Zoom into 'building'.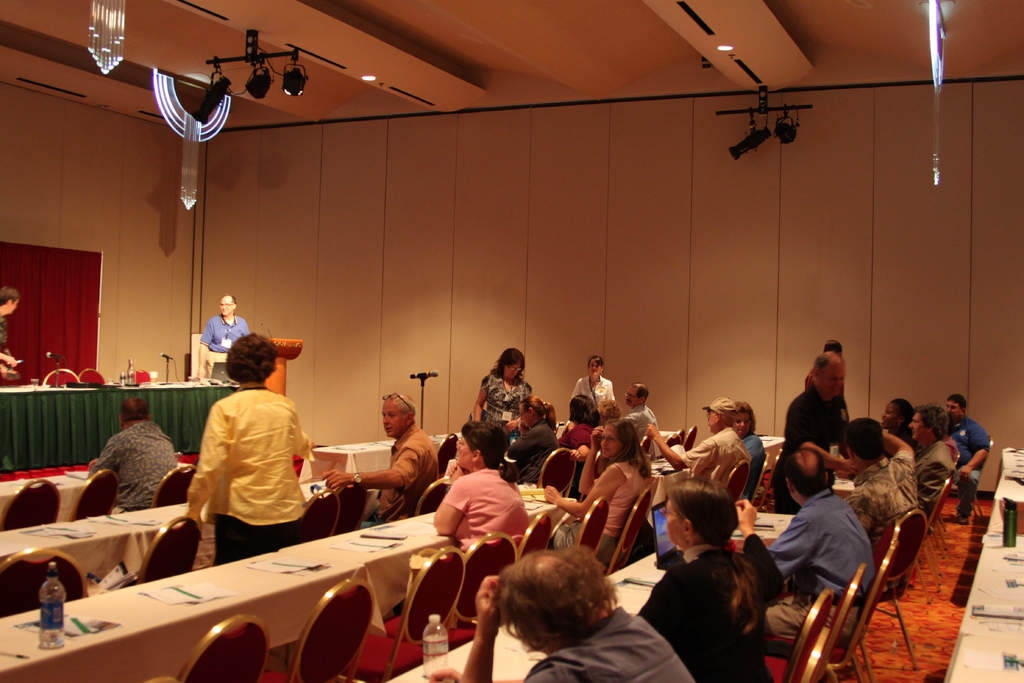
Zoom target: {"left": 0, "top": 0, "right": 1023, "bottom": 682}.
